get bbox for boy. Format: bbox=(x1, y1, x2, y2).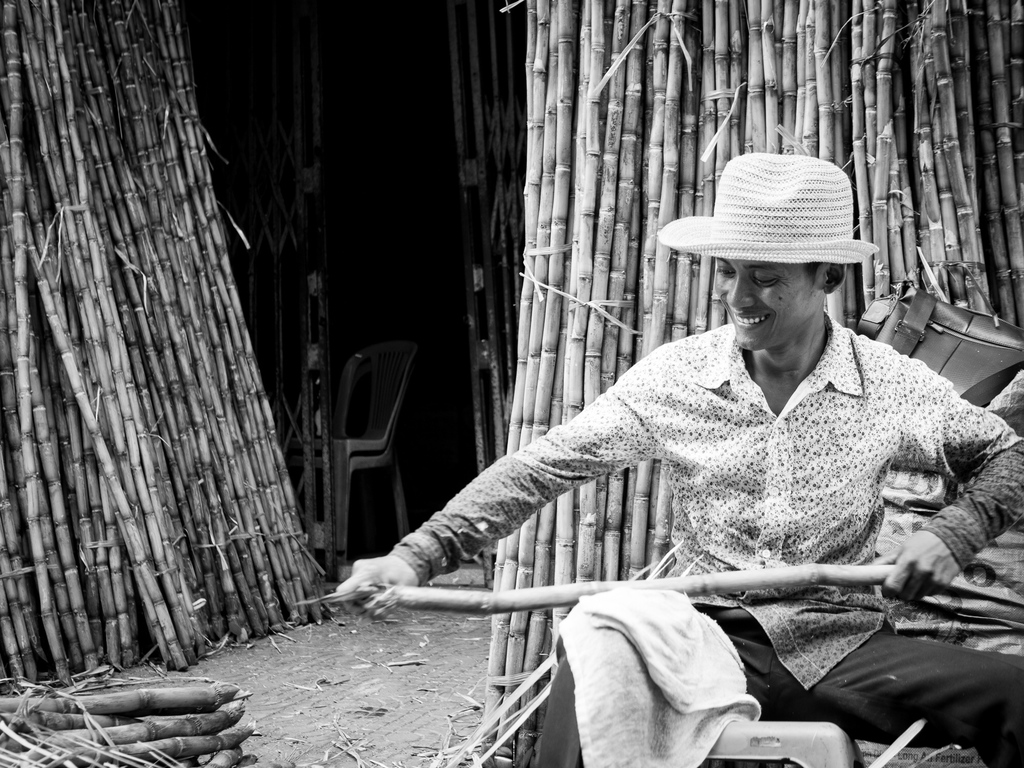
bbox=(336, 151, 1023, 767).
